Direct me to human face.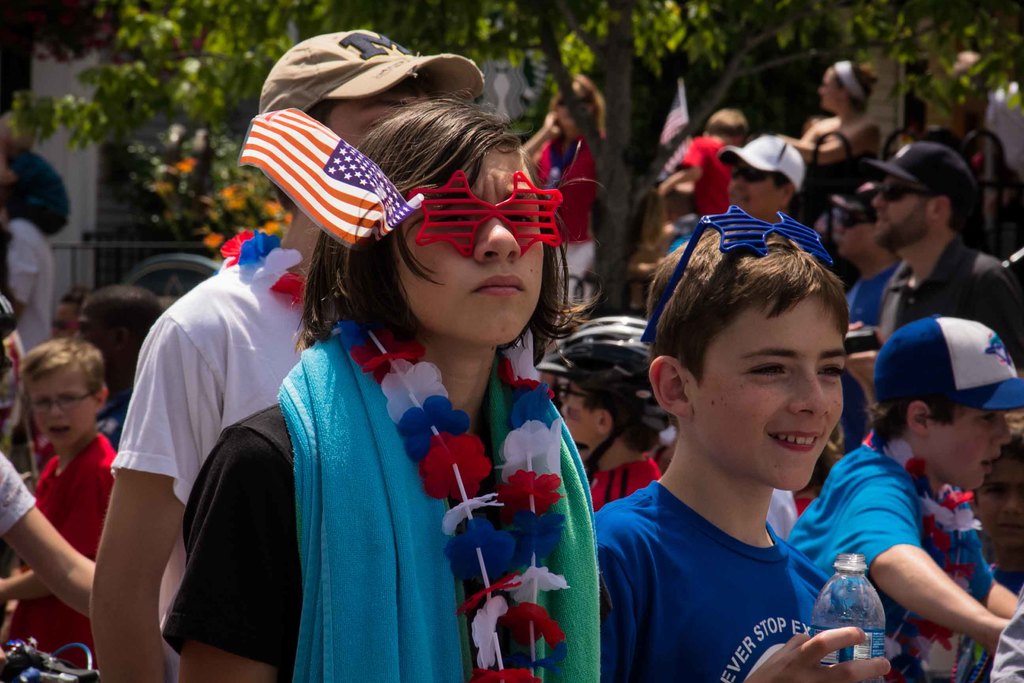
Direction: left=683, top=294, right=848, bottom=493.
